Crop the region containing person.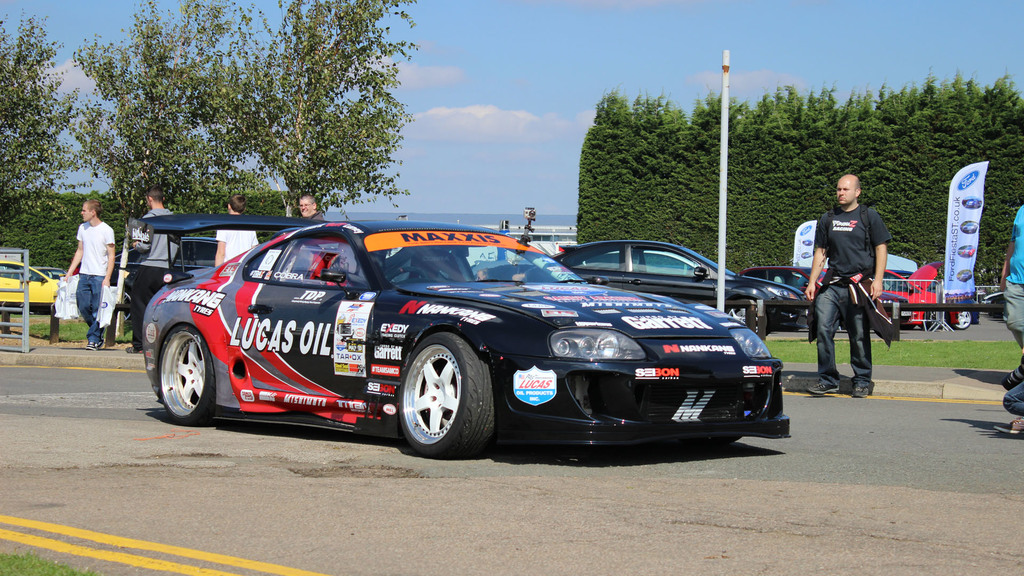
Crop region: pyautogui.locateOnScreen(122, 184, 177, 352).
